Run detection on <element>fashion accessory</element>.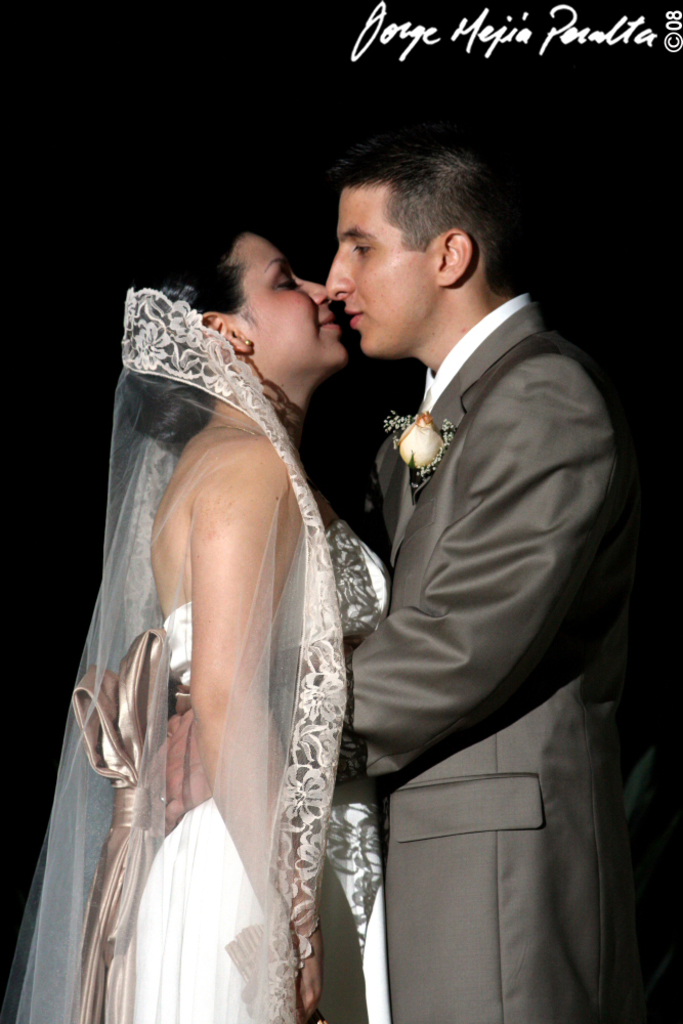
Result: {"left": 240, "top": 337, "right": 254, "bottom": 346}.
